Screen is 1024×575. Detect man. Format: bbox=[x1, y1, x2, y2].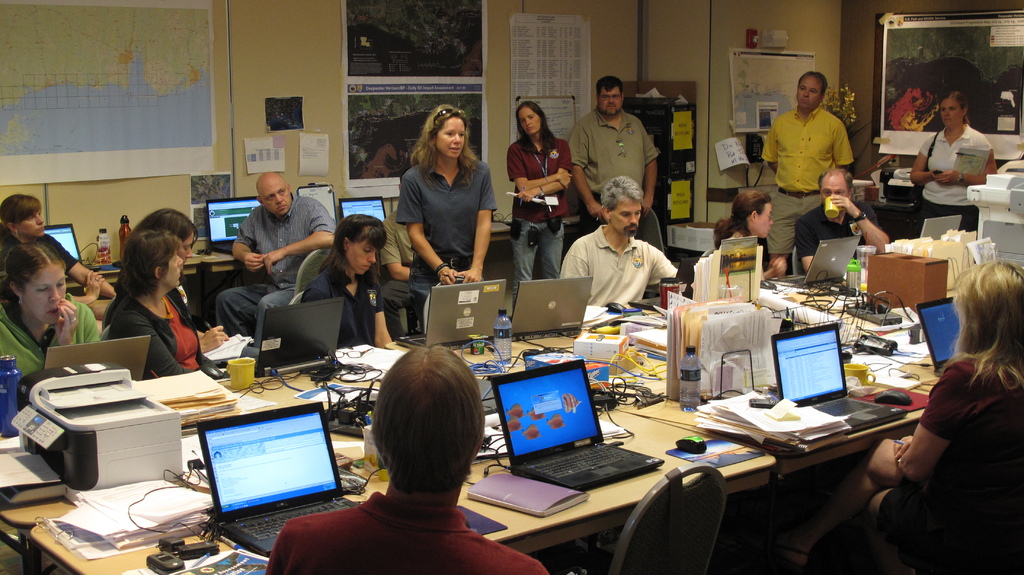
bbox=[780, 164, 891, 269].
